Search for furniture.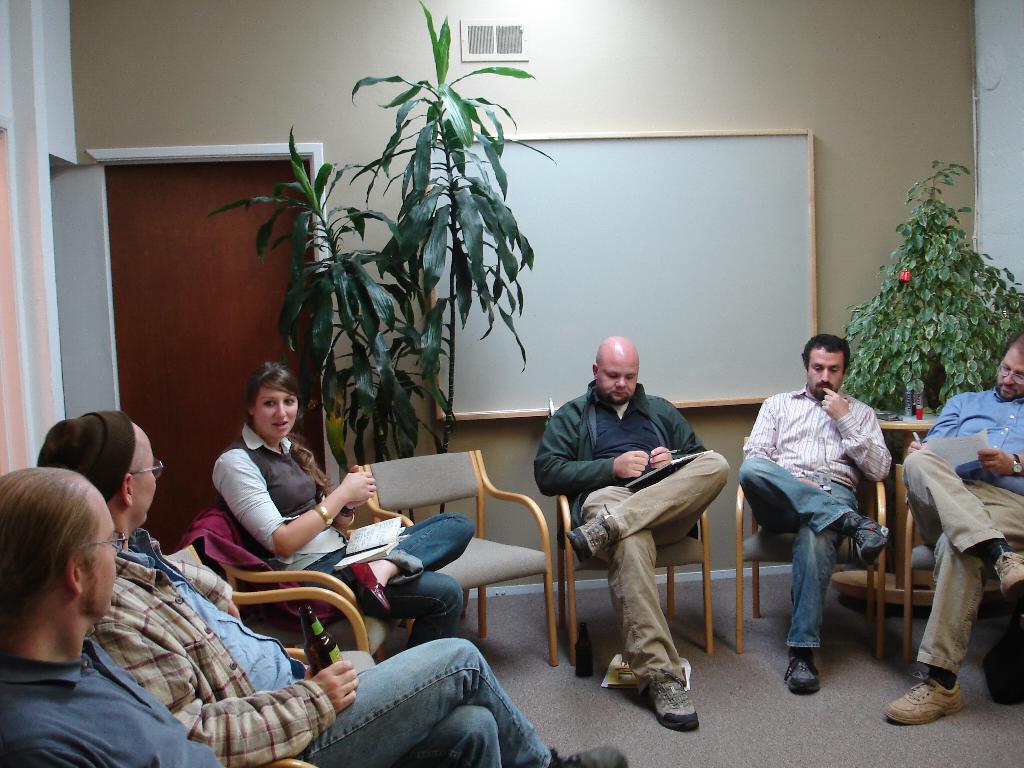
Found at {"left": 351, "top": 449, "right": 554, "bottom": 669}.
